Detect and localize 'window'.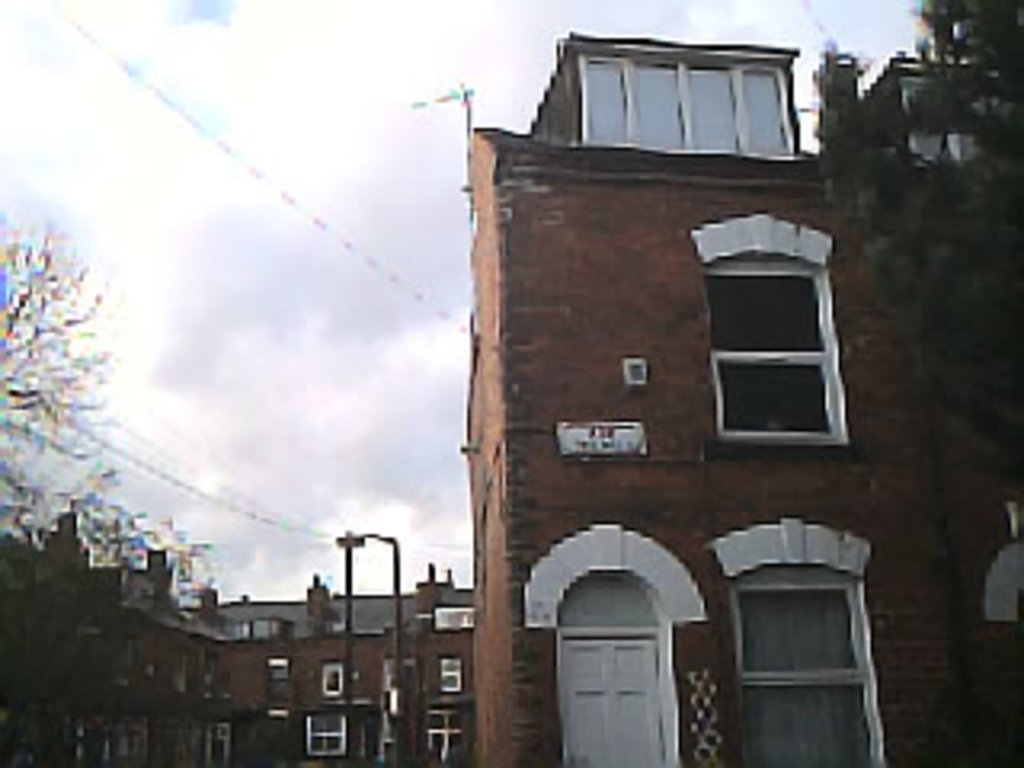
Localized at <region>694, 208, 858, 451</region>.
